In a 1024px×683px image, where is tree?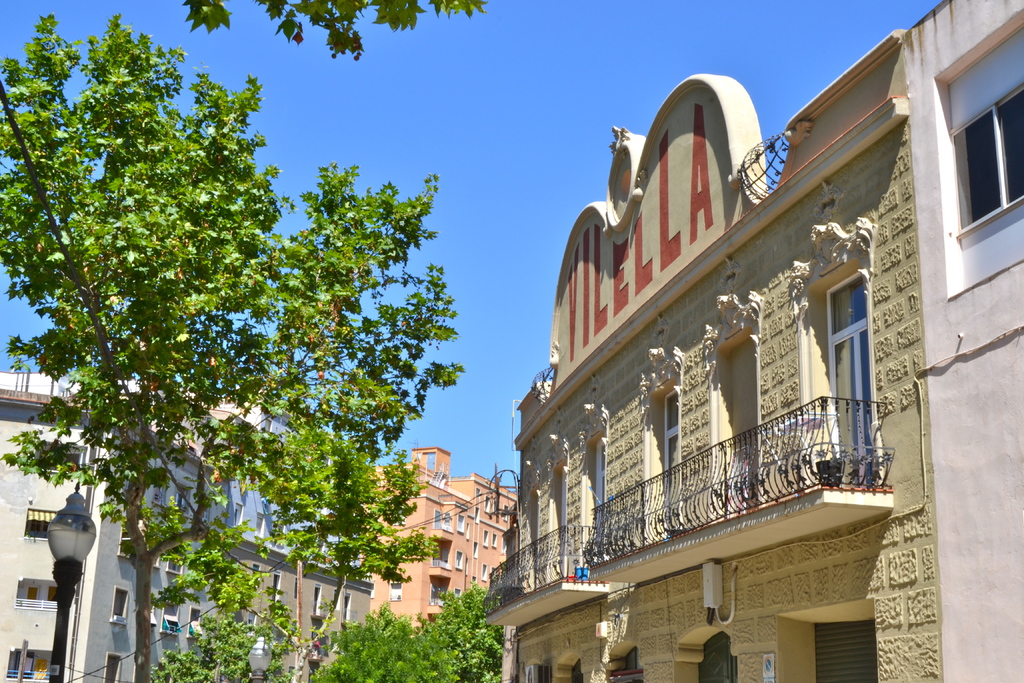
0 7 461 682.
